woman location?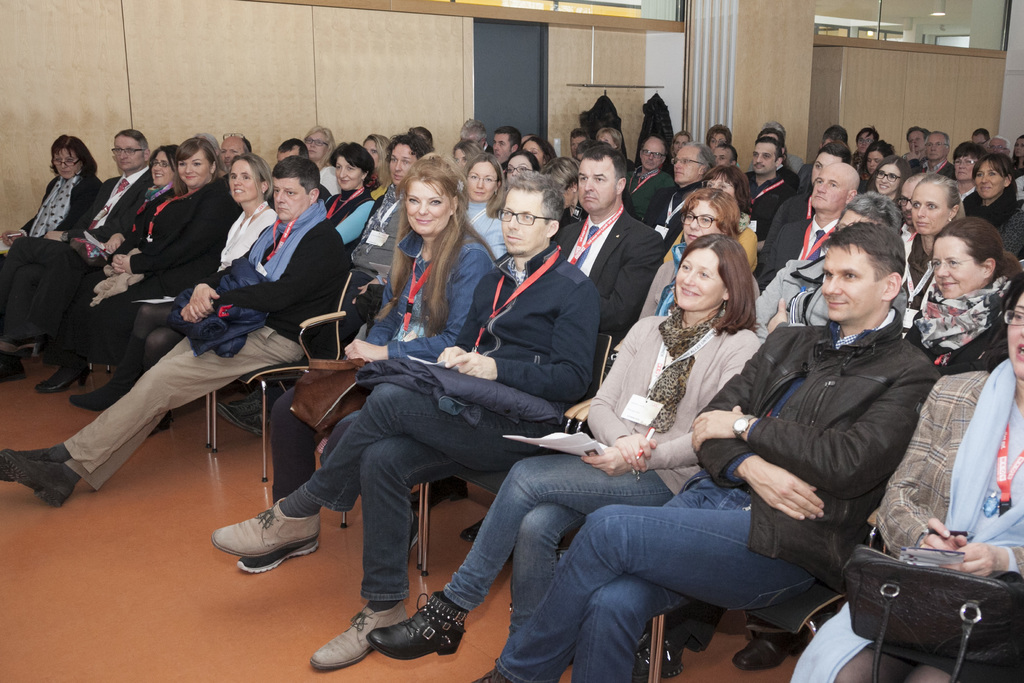
(x1=510, y1=133, x2=548, y2=172)
